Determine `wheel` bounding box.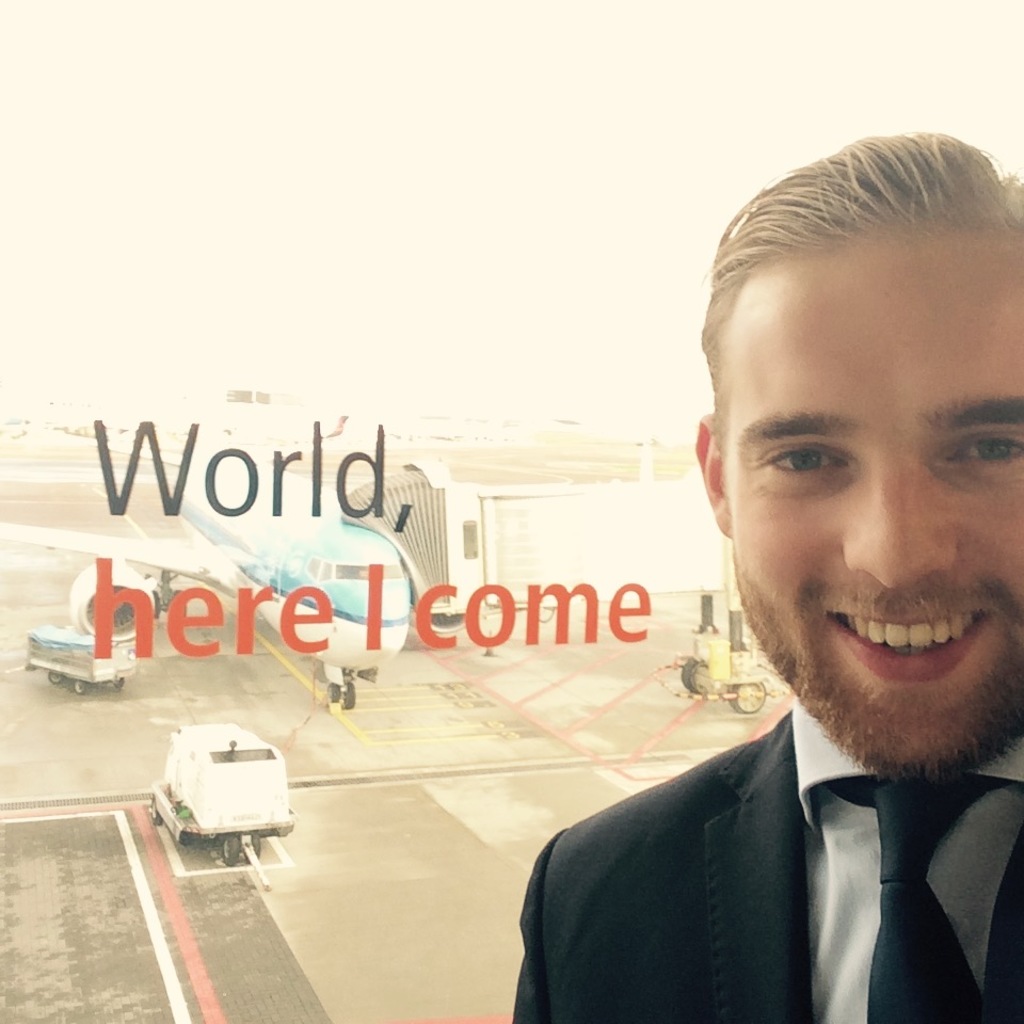
Determined: [148,798,161,830].
